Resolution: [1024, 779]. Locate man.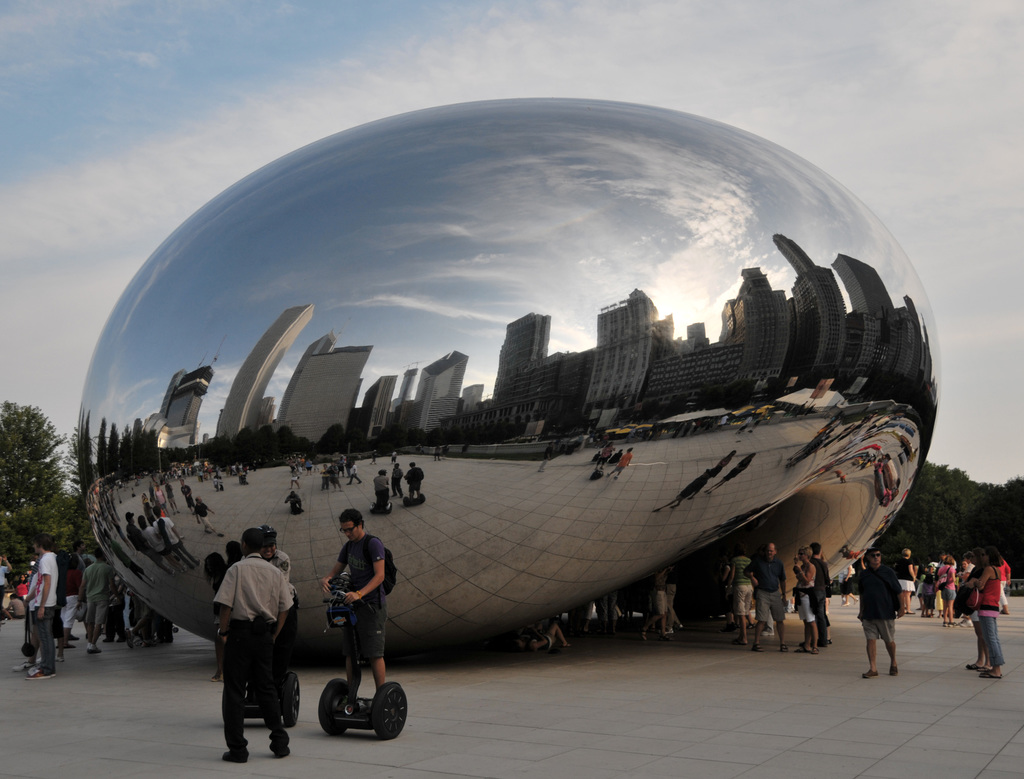
[812, 545, 831, 650].
